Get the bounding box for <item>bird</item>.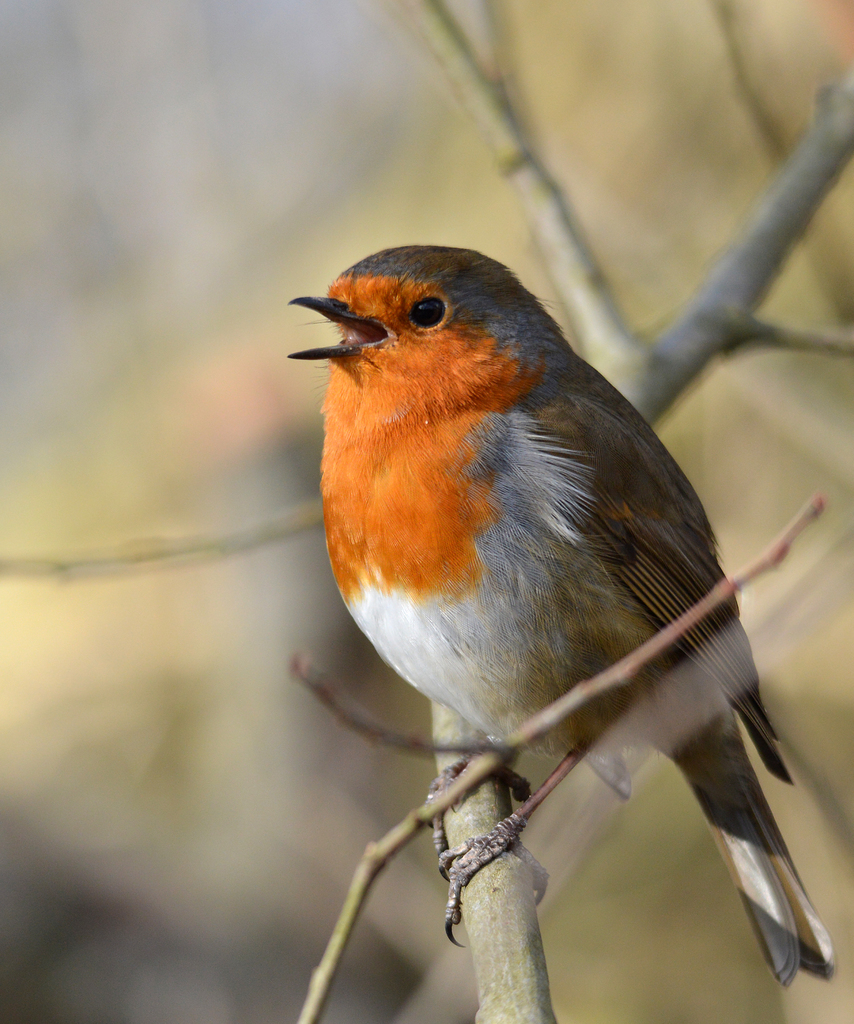
[274, 248, 796, 870].
